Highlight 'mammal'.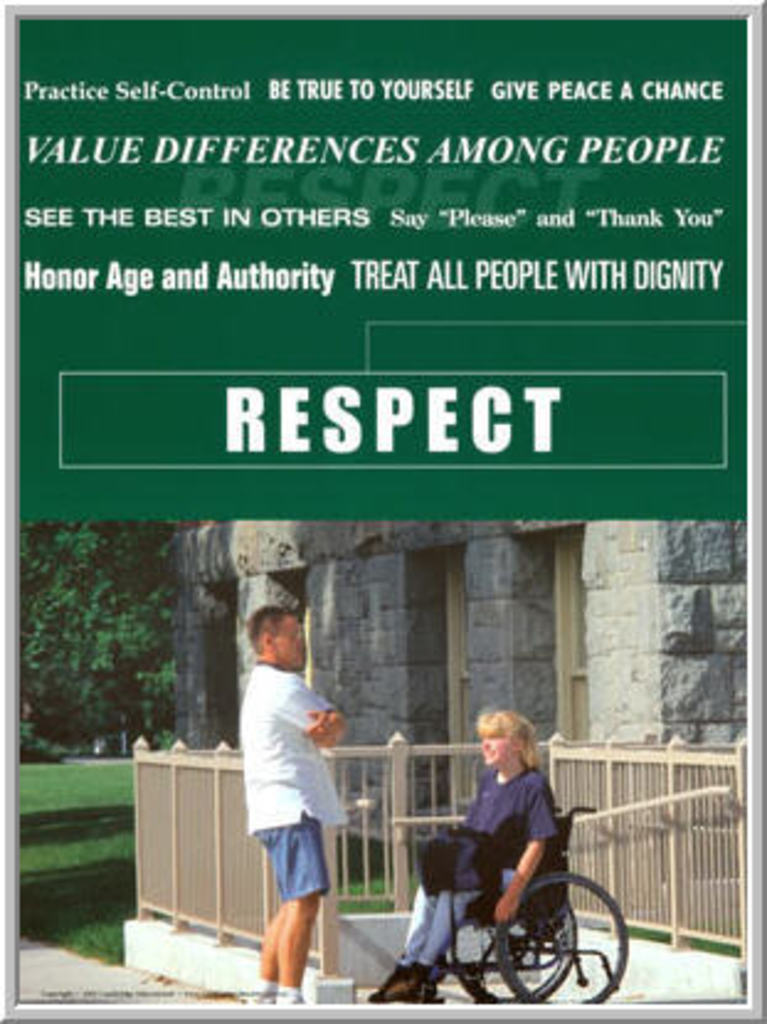
Highlighted region: detection(365, 713, 555, 1002).
